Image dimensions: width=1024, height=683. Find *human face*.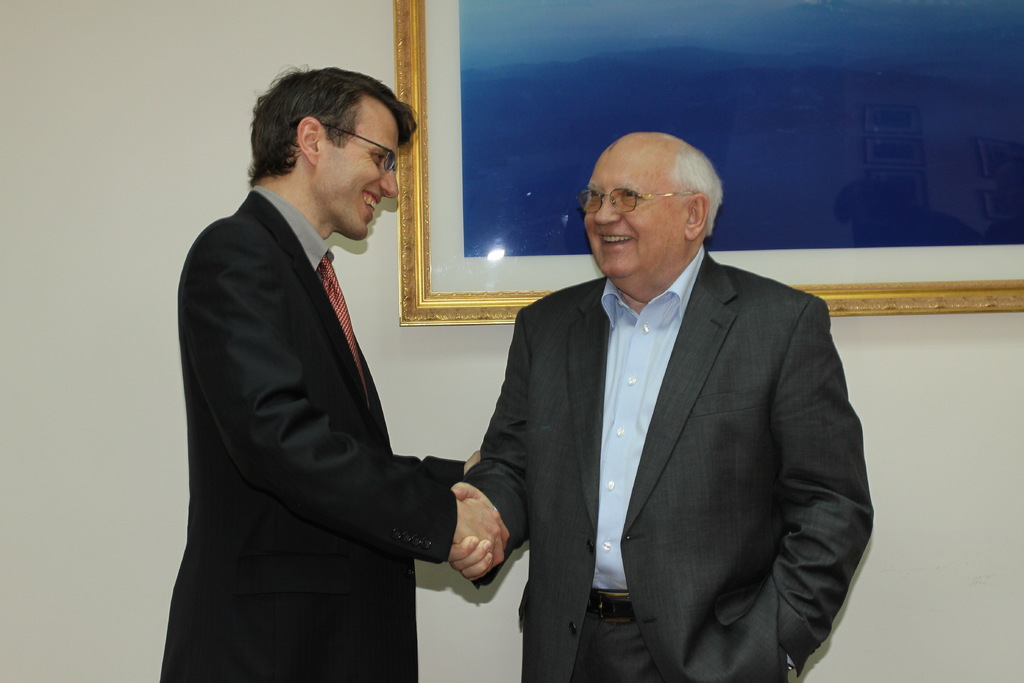
select_region(312, 122, 400, 240).
